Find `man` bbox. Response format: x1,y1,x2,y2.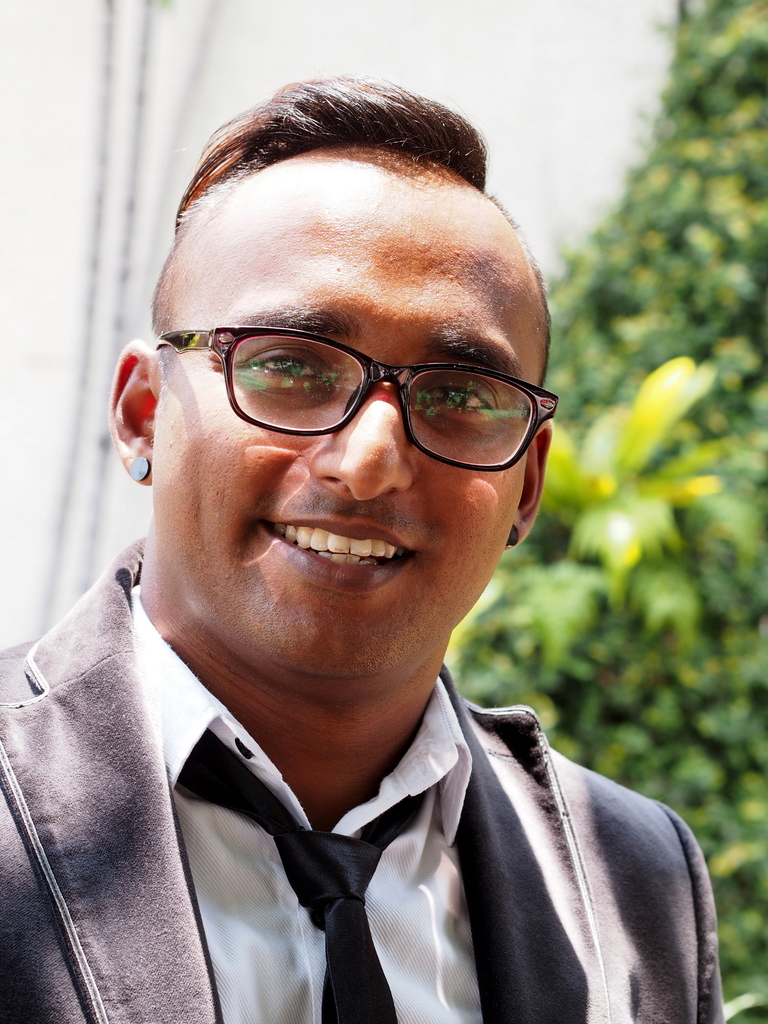
0,84,730,1023.
